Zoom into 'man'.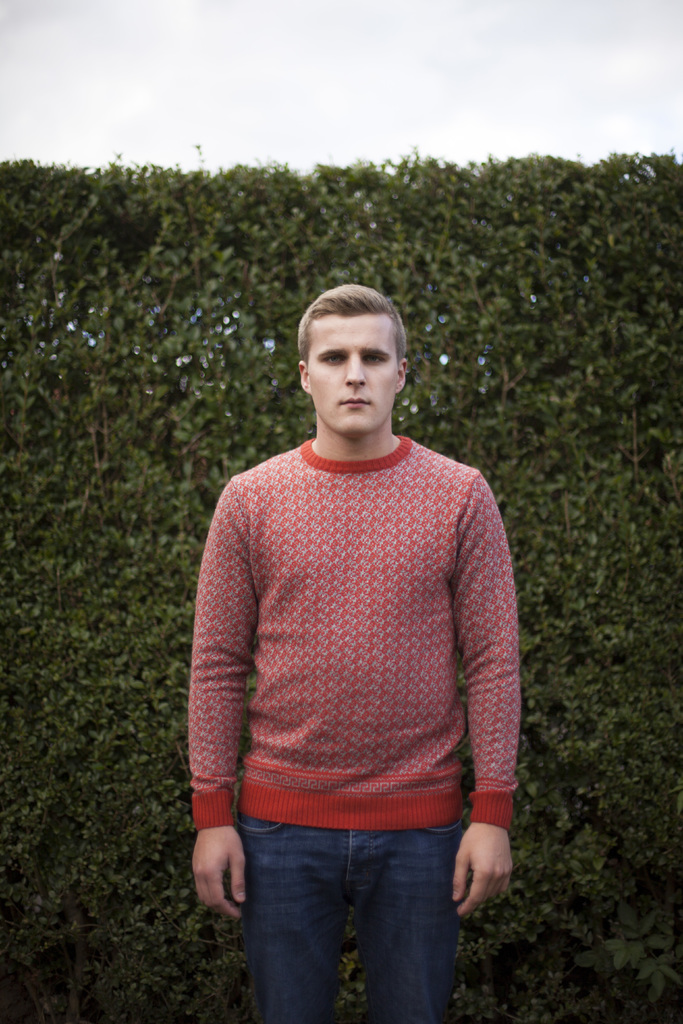
Zoom target: bbox=(179, 243, 535, 1006).
